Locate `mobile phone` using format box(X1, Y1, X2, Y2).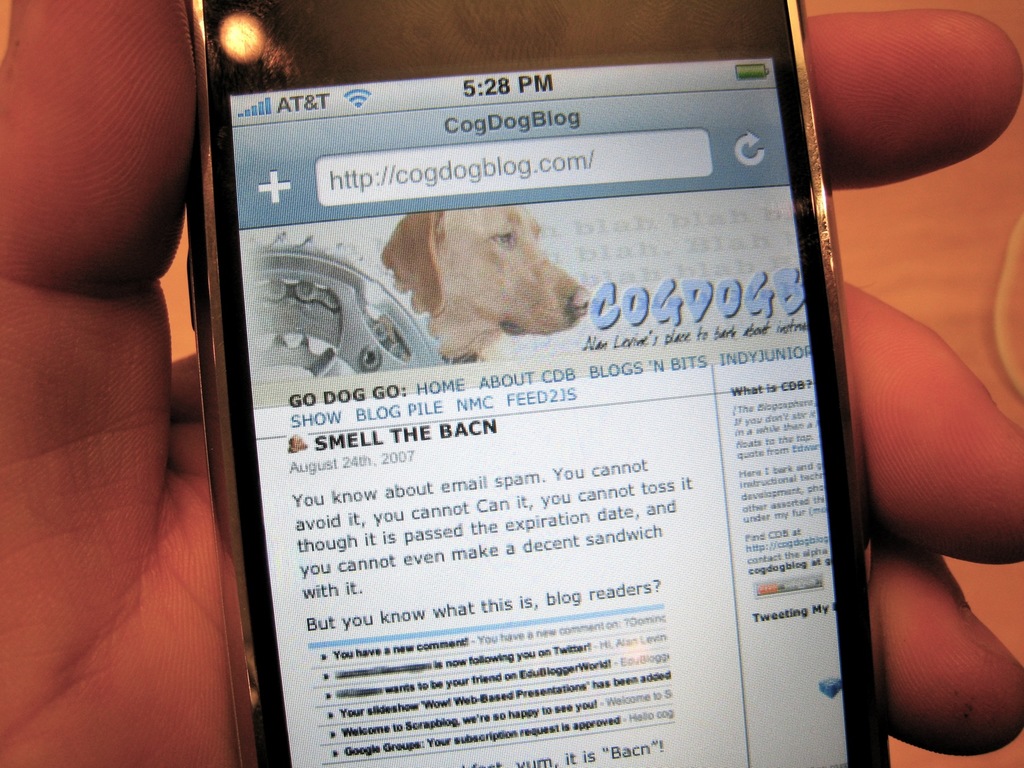
box(184, 0, 894, 767).
